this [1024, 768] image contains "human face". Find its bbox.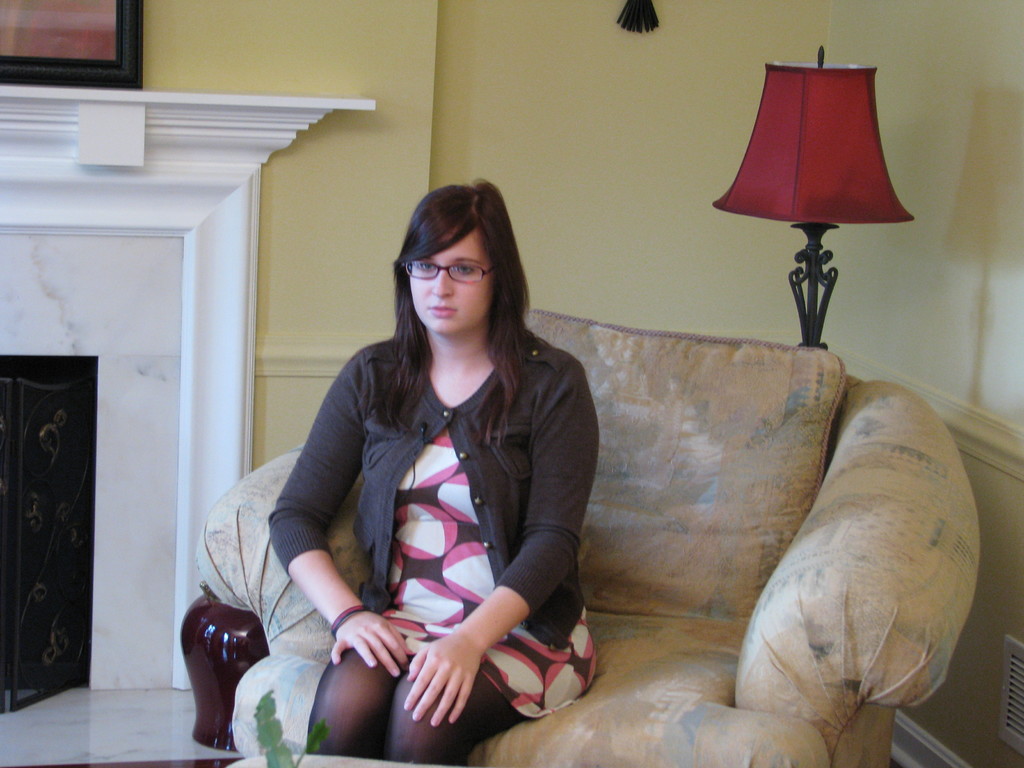
408,220,491,337.
